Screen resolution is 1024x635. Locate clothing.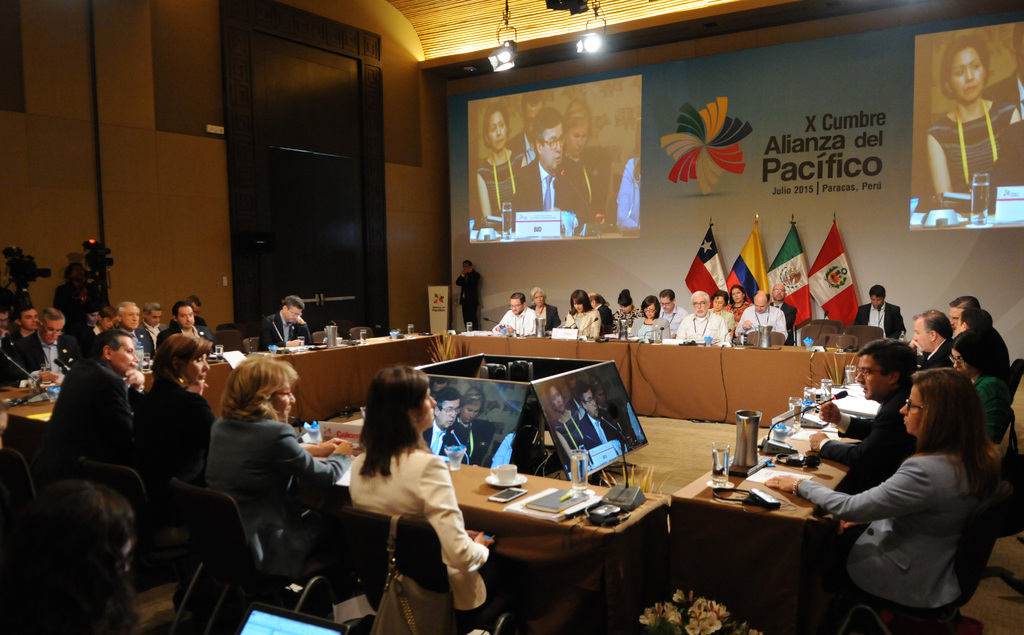
(723,301,752,325).
